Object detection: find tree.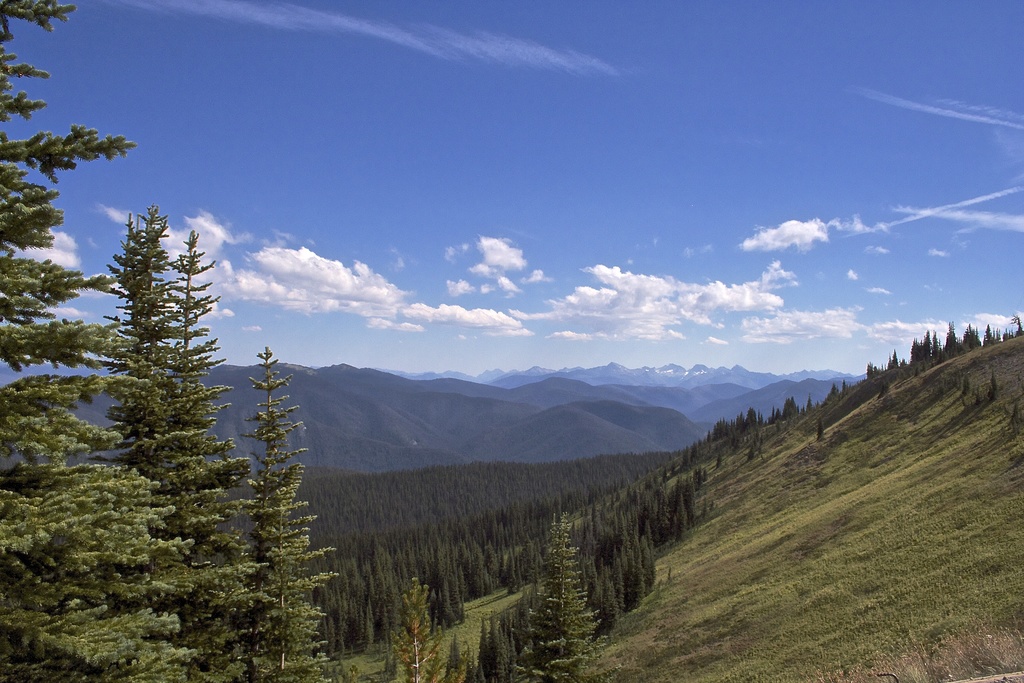
93 213 266 659.
